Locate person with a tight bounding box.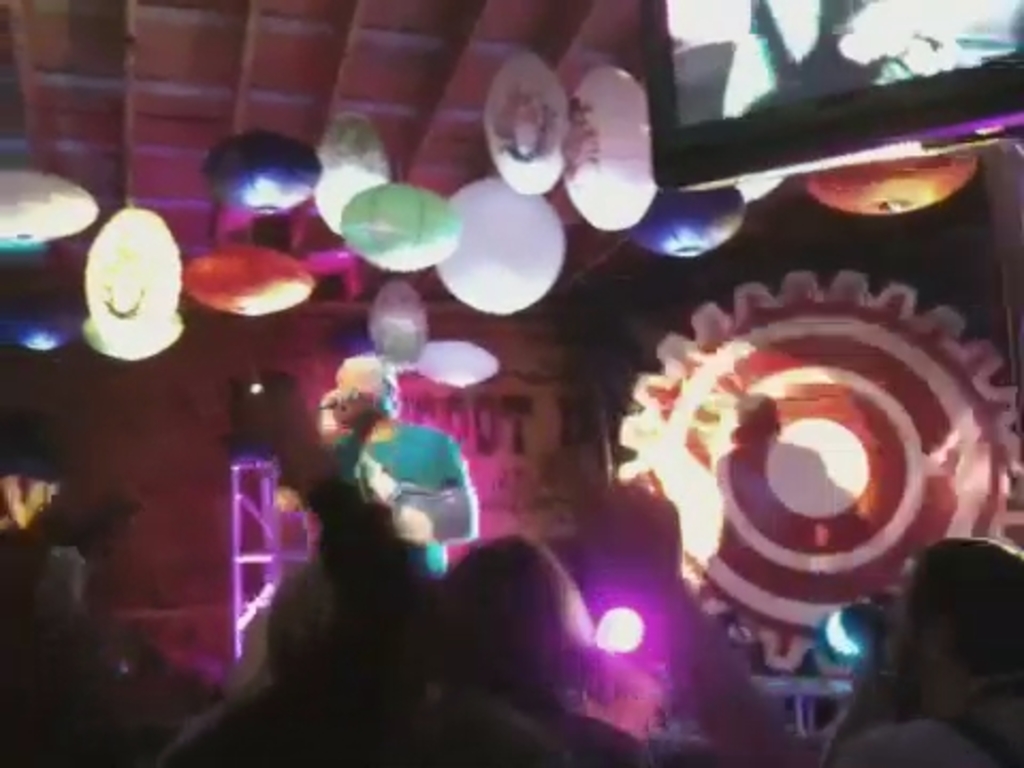
267:352:476:582.
